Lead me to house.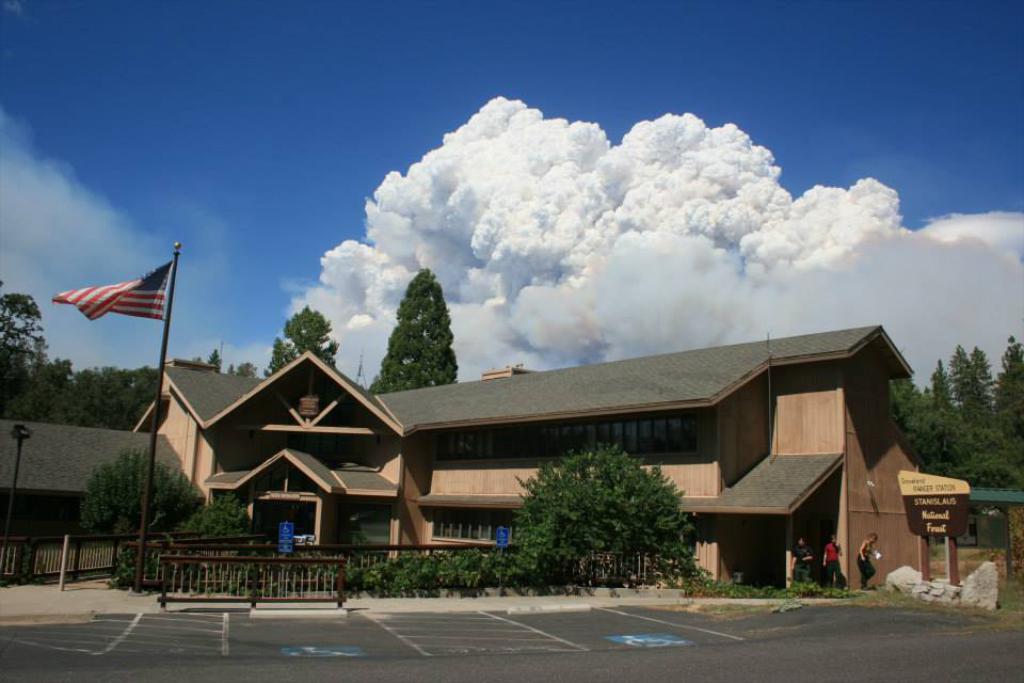
Lead to [132, 330, 930, 587].
